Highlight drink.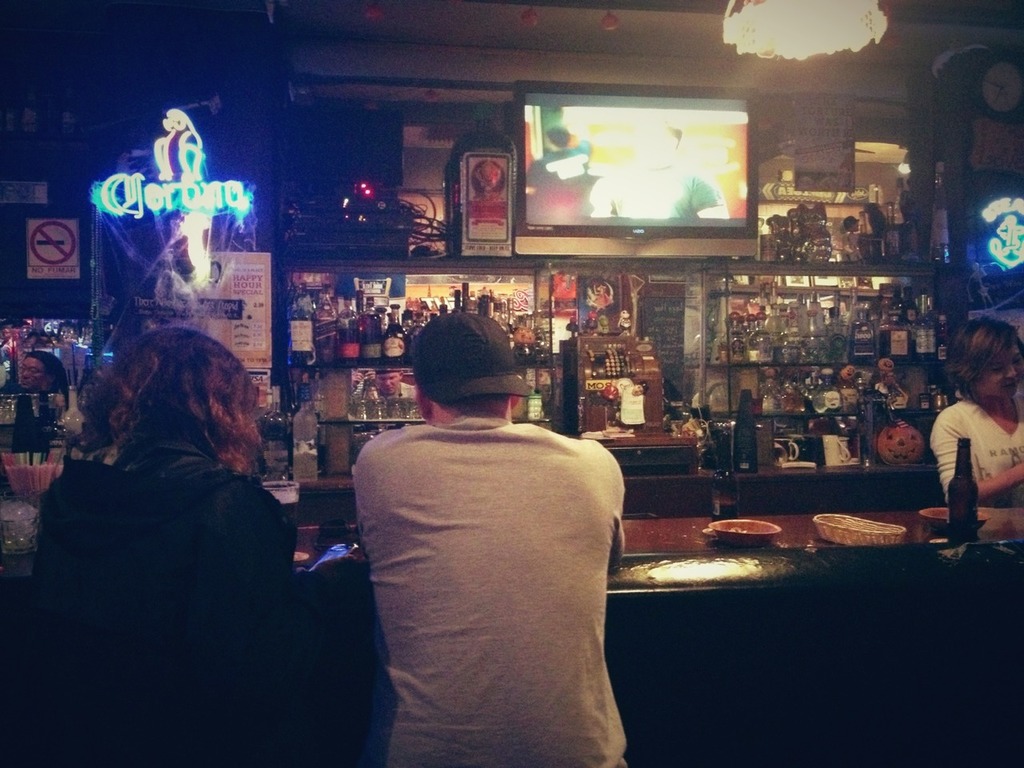
Highlighted region: 289 312 314 364.
